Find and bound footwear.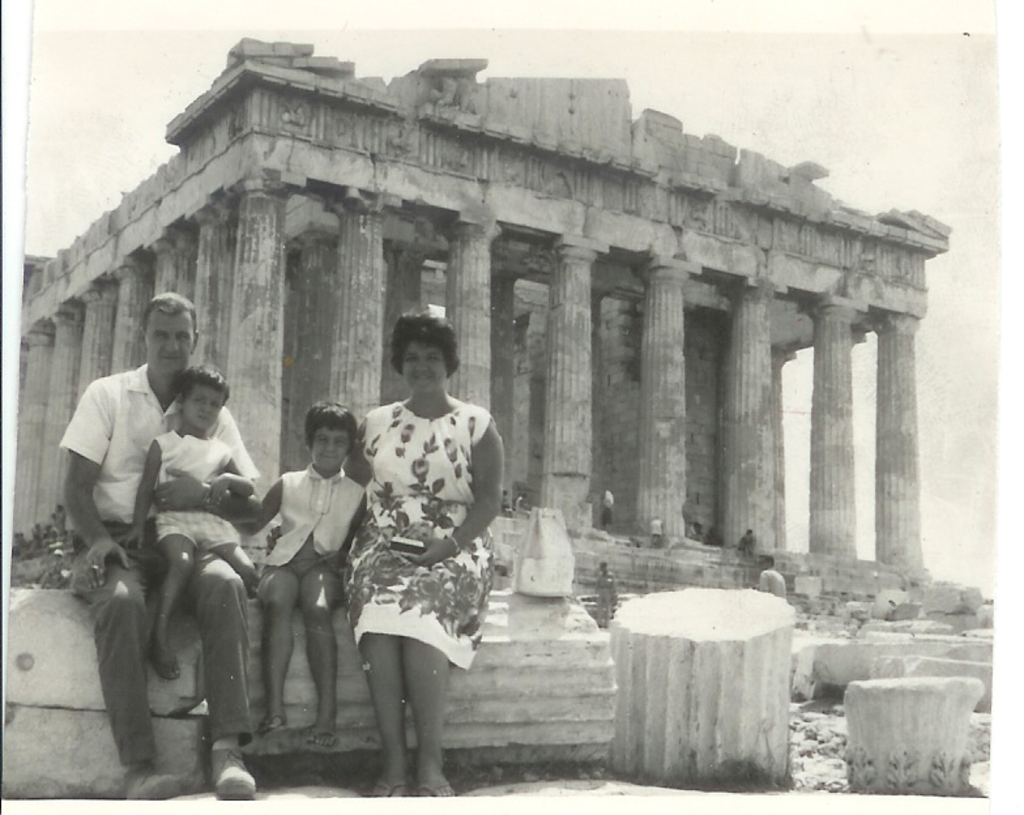
Bound: 204/742/255/798.
